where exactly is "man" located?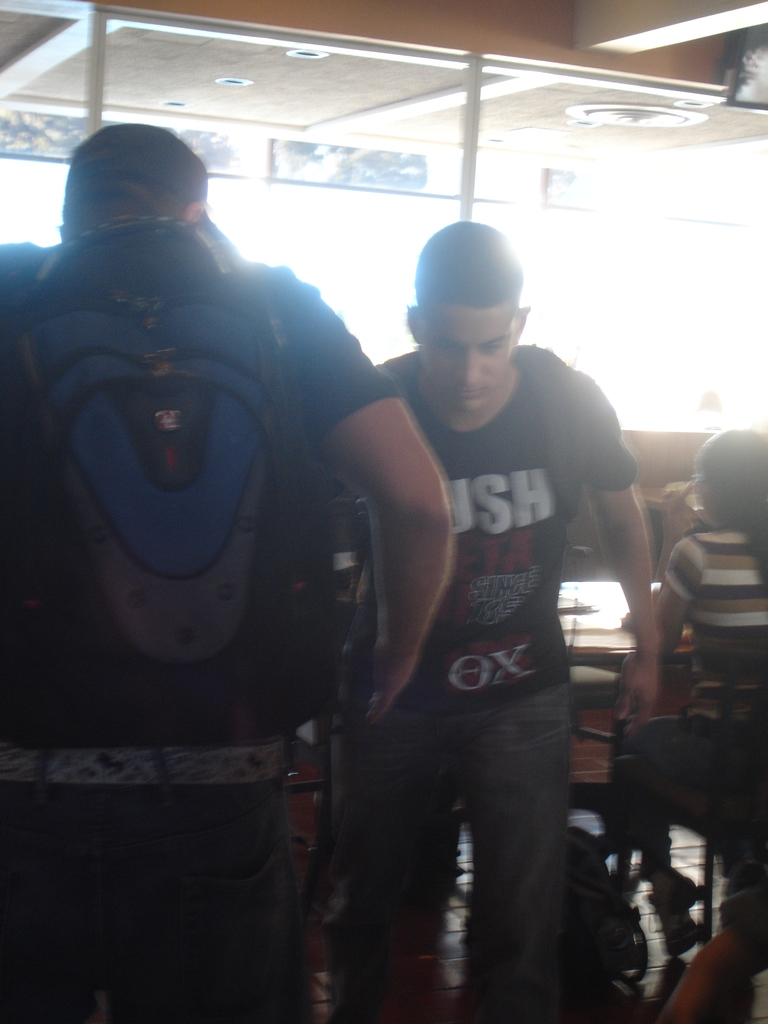
Its bounding box is bbox=[261, 193, 657, 1015].
